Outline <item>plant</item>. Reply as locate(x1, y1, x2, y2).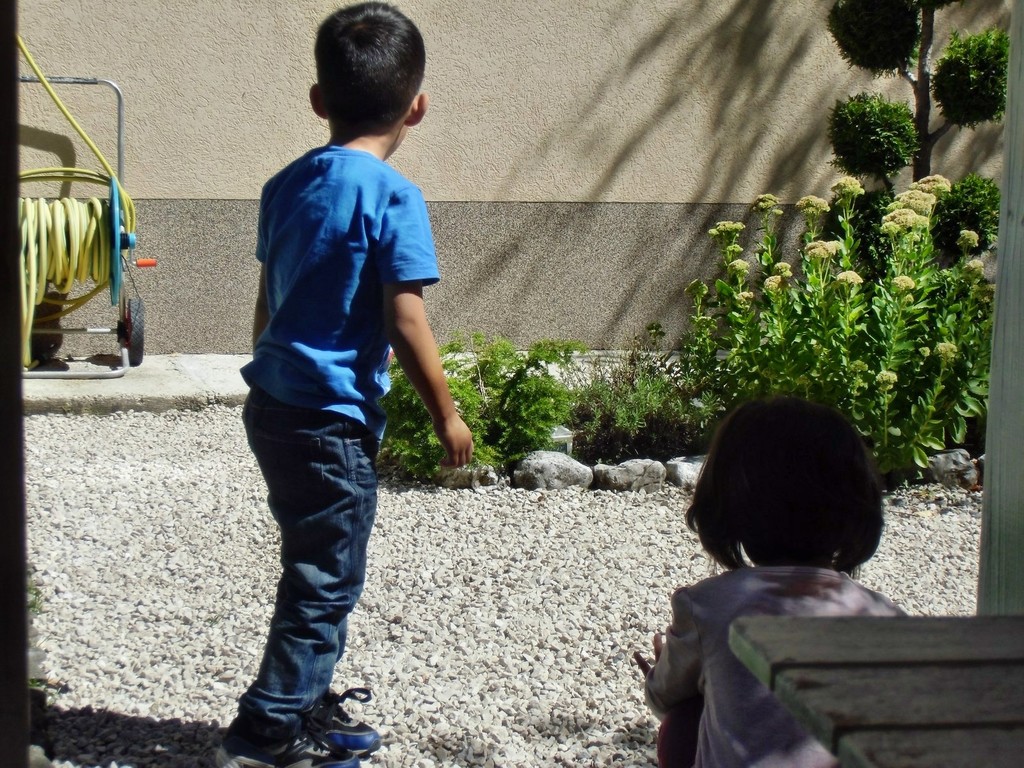
locate(568, 315, 705, 471).
